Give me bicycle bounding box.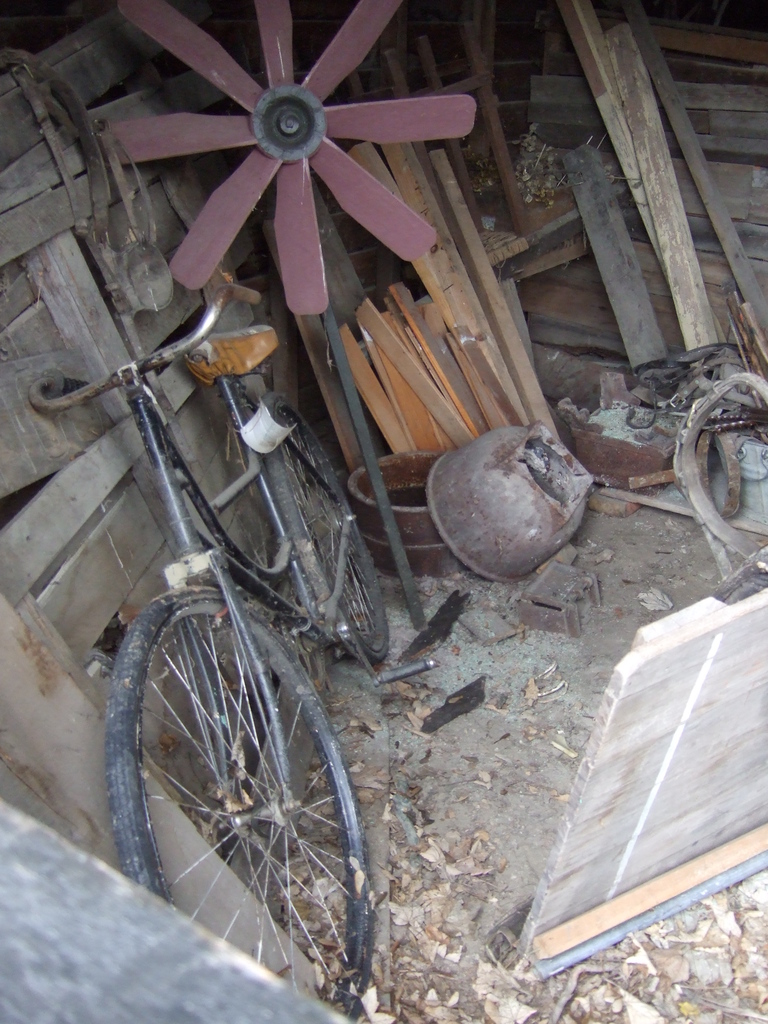
region(52, 203, 409, 1002).
